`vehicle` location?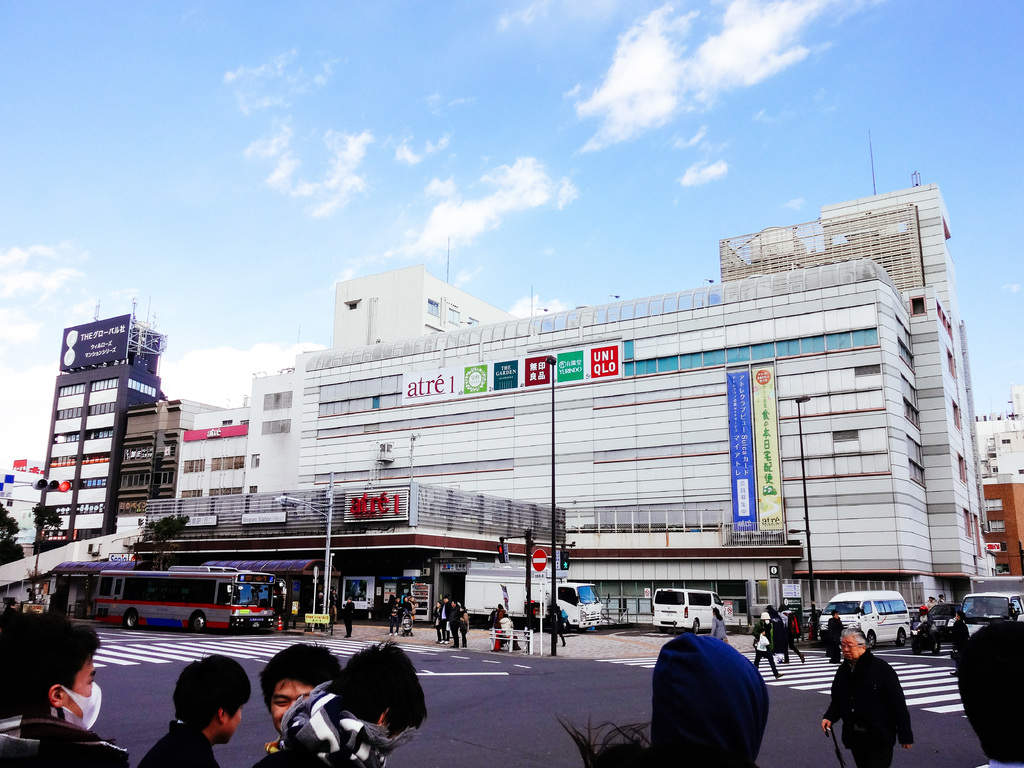
956:590:1023:641
